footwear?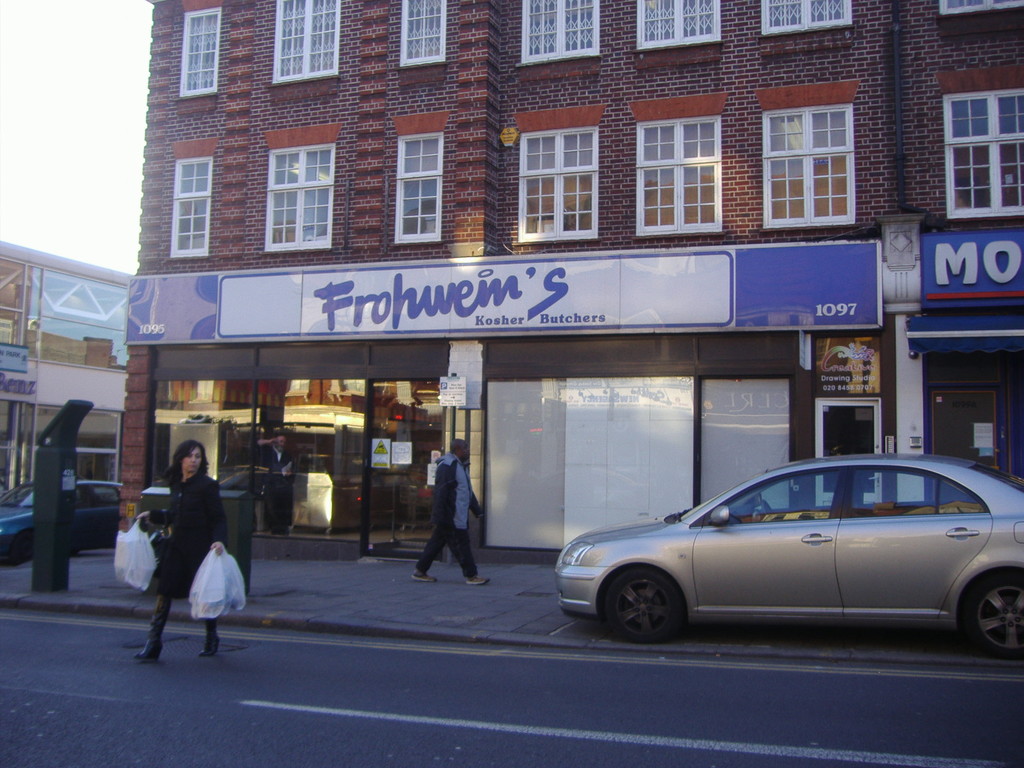
<box>199,620,220,659</box>
